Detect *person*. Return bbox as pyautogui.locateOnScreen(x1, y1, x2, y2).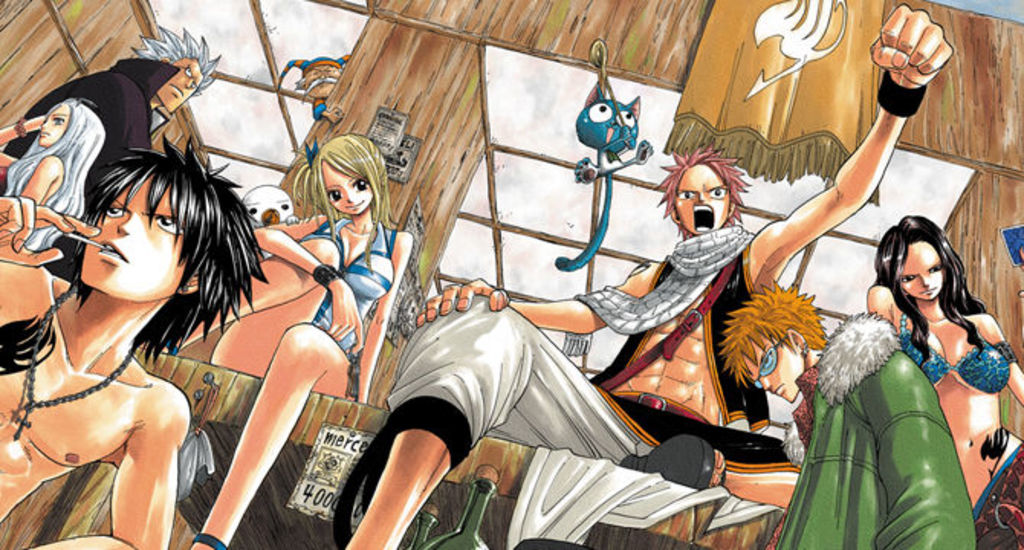
pyautogui.locateOnScreen(0, 130, 269, 548).
